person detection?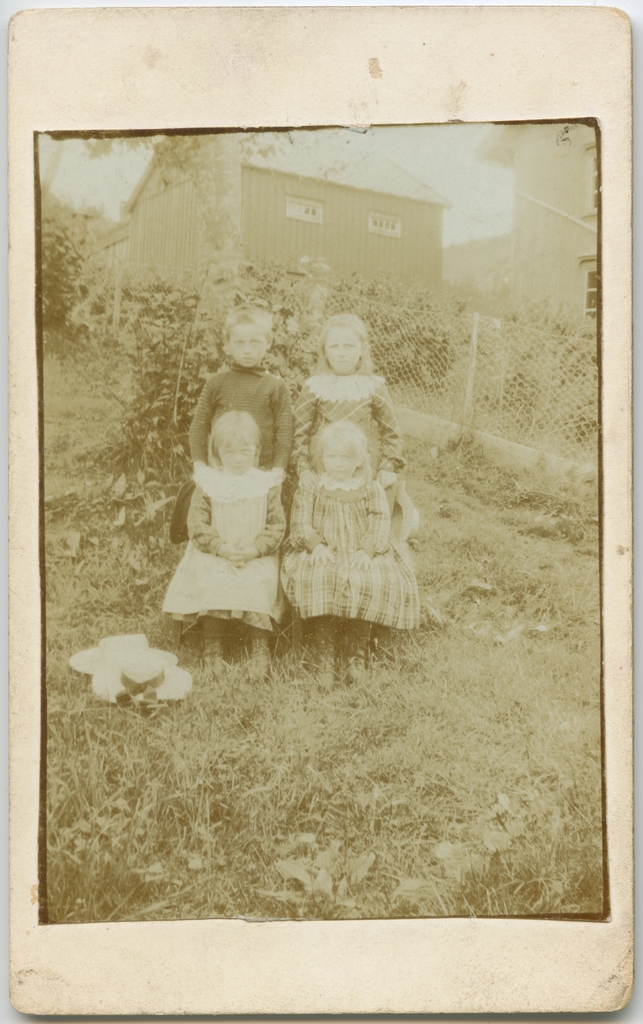
locate(172, 299, 294, 545)
